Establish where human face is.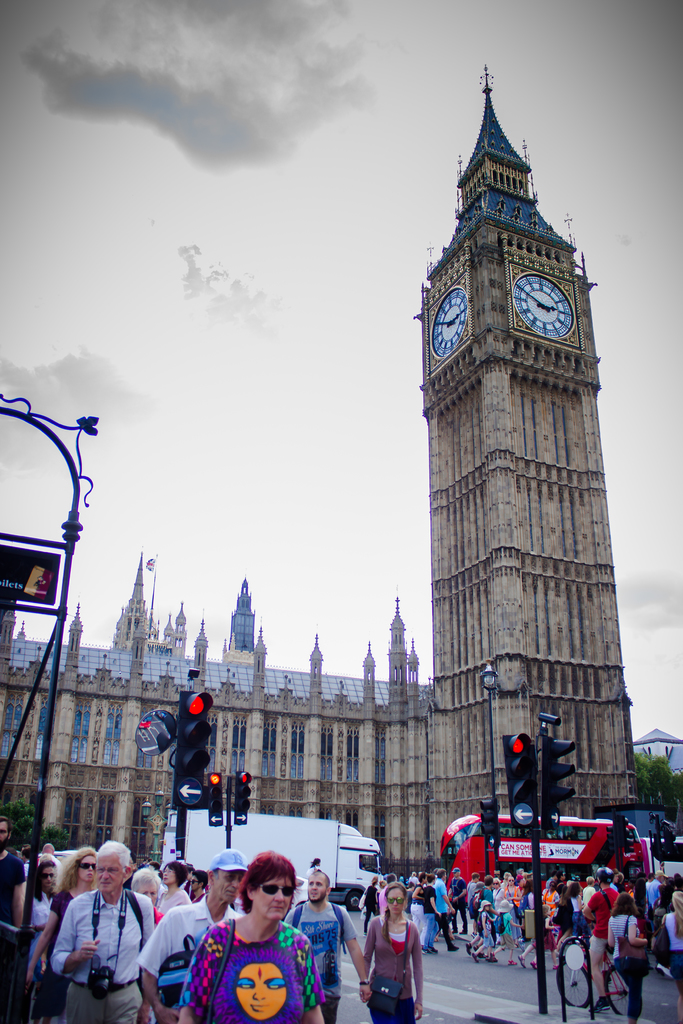
Established at [305, 877, 324, 900].
